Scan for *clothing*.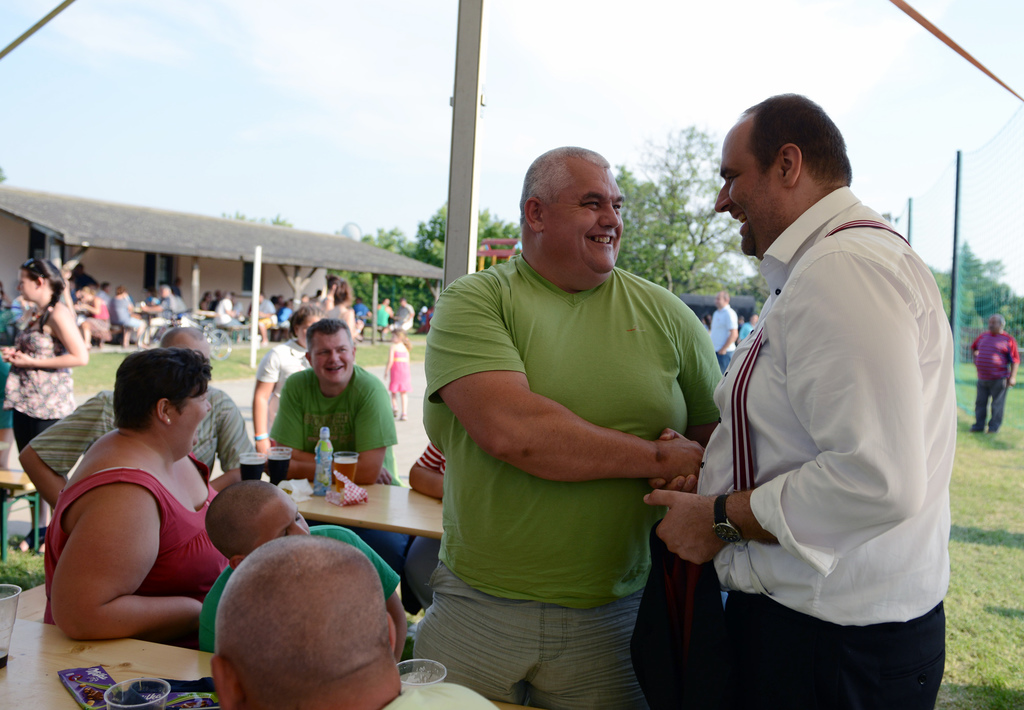
Scan result: BBox(215, 297, 243, 333).
